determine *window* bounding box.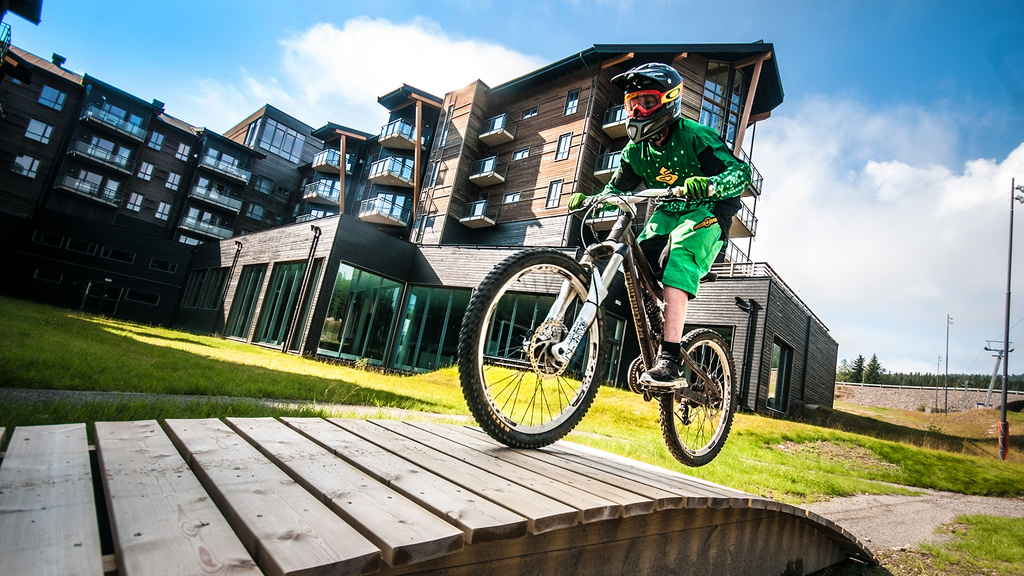
Determined: left=138, top=161, right=154, bottom=181.
